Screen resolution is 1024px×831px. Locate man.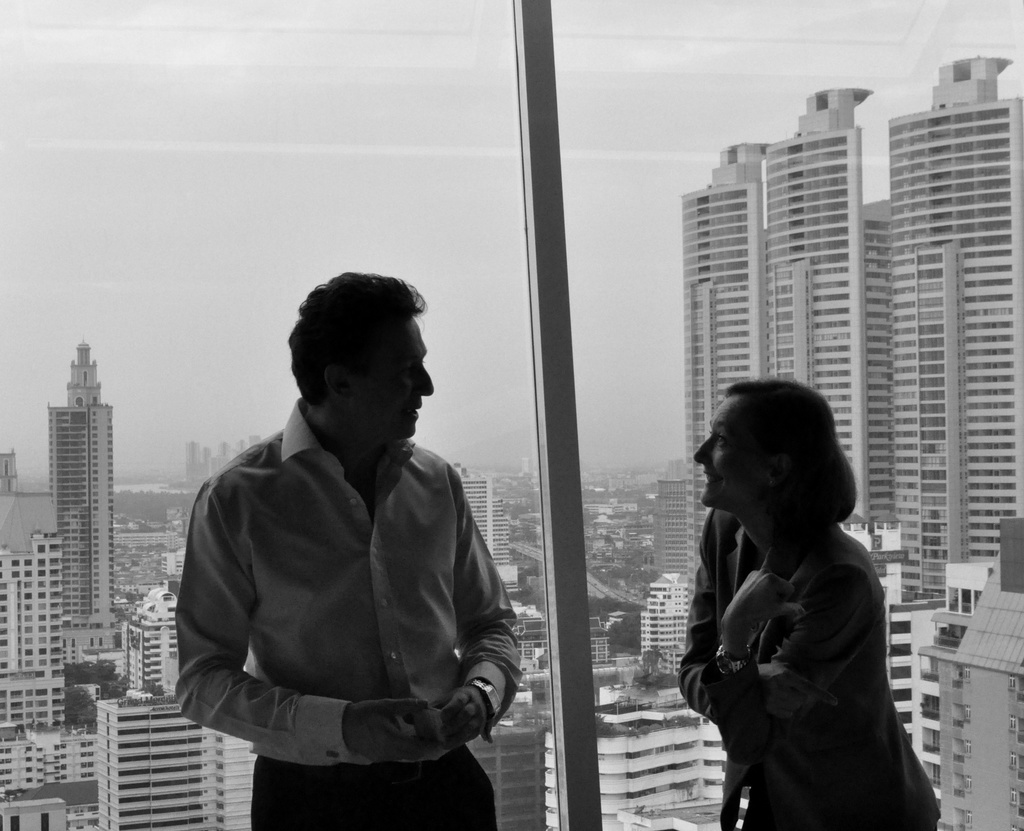
rect(169, 270, 537, 824).
